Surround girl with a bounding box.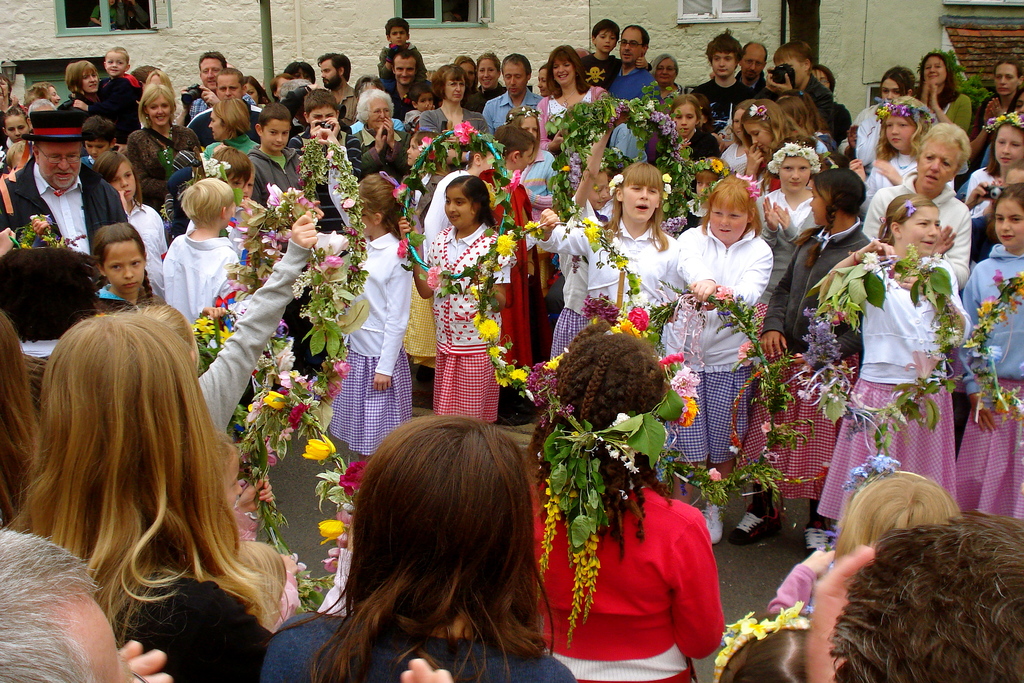
{"x1": 99, "y1": 306, "x2": 202, "y2": 379}.
